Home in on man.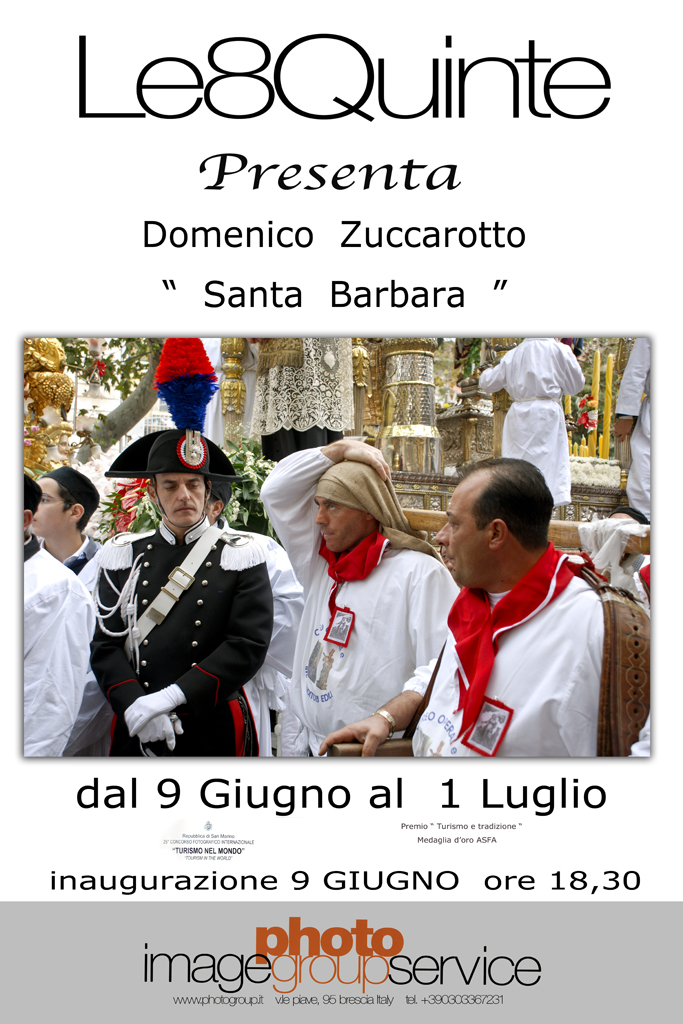
Homed in at <box>481,337,574,501</box>.
